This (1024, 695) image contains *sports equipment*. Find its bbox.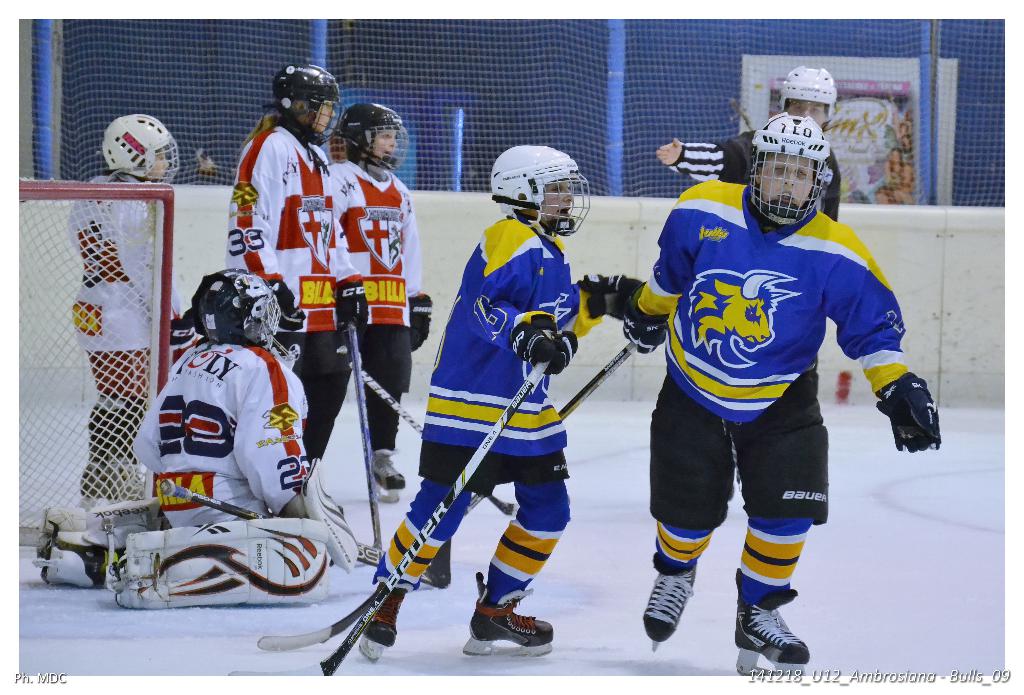
l=344, t=316, r=383, b=558.
